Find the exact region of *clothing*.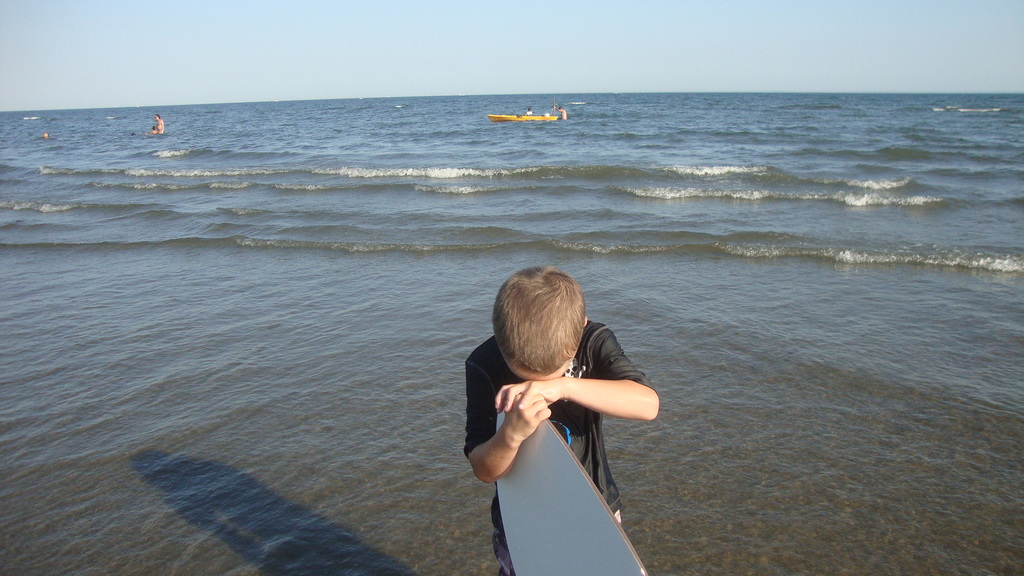
Exact region: region(479, 317, 657, 529).
